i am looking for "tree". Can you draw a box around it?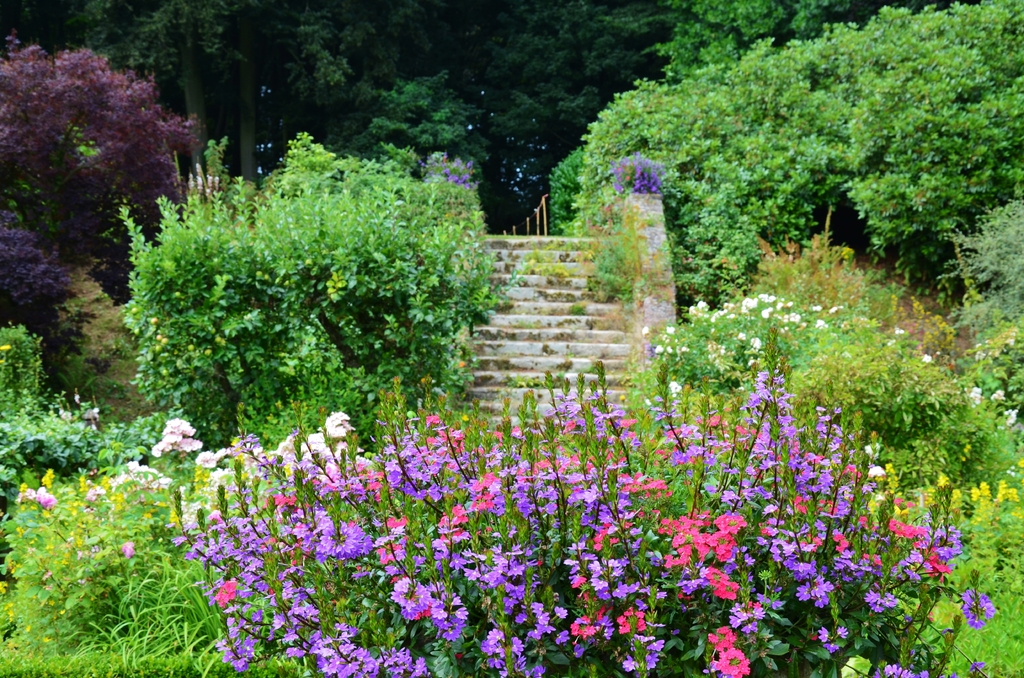
Sure, the bounding box is bbox(435, 0, 701, 225).
